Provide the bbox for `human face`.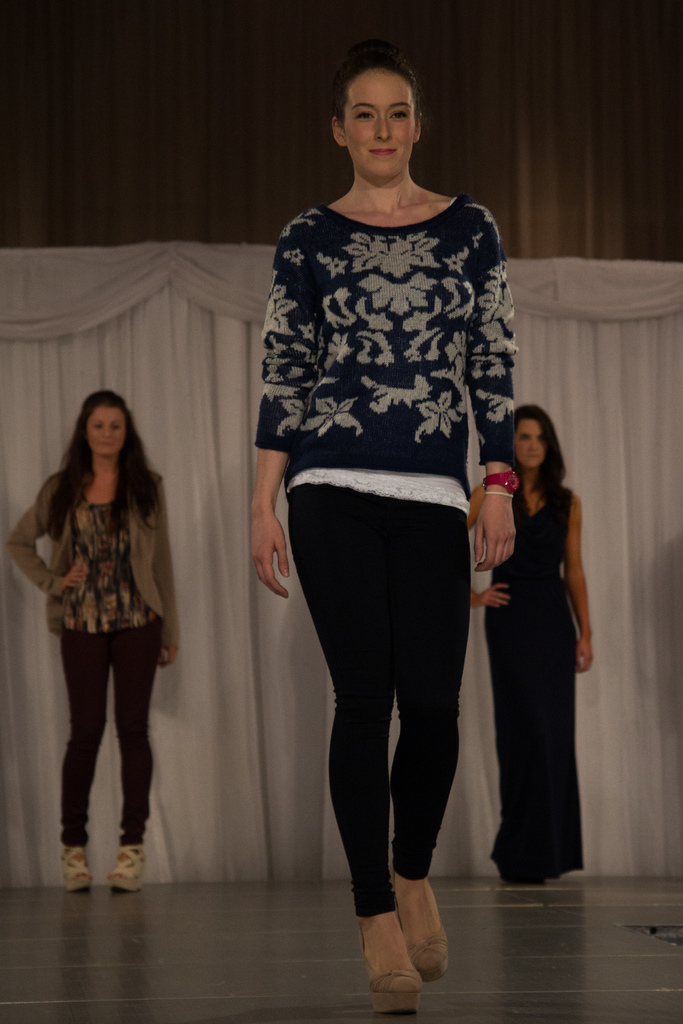
(90, 405, 127, 456).
